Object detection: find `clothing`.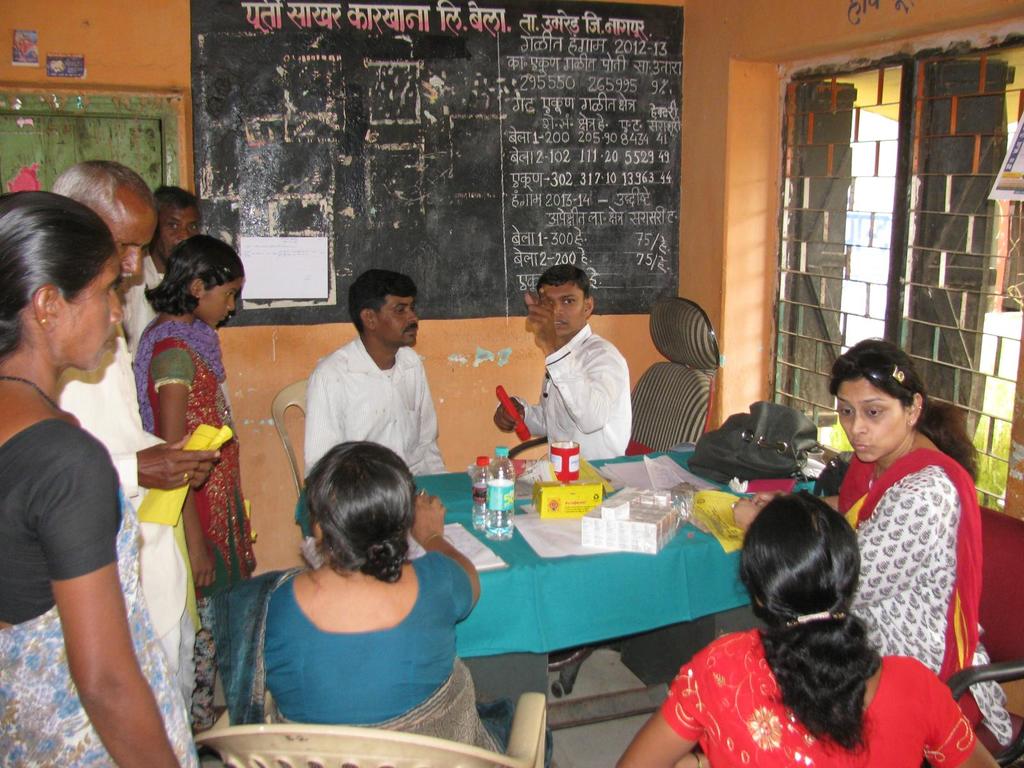
187 549 553 767.
